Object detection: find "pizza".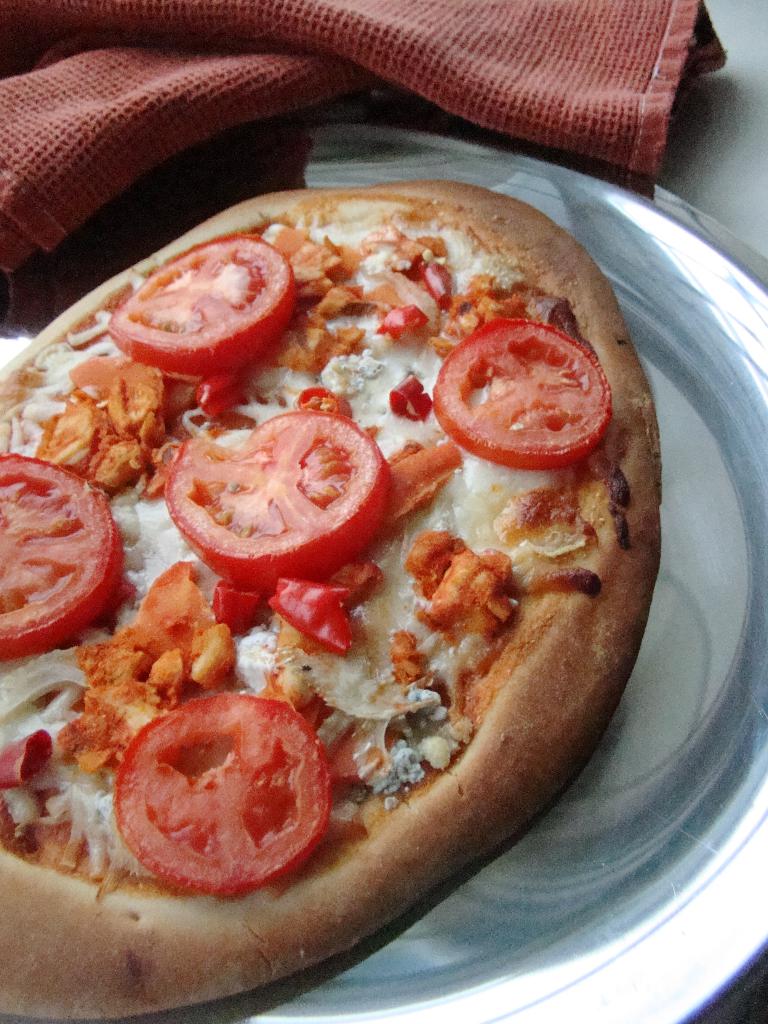
rect(0, 173, 666, 1014).
